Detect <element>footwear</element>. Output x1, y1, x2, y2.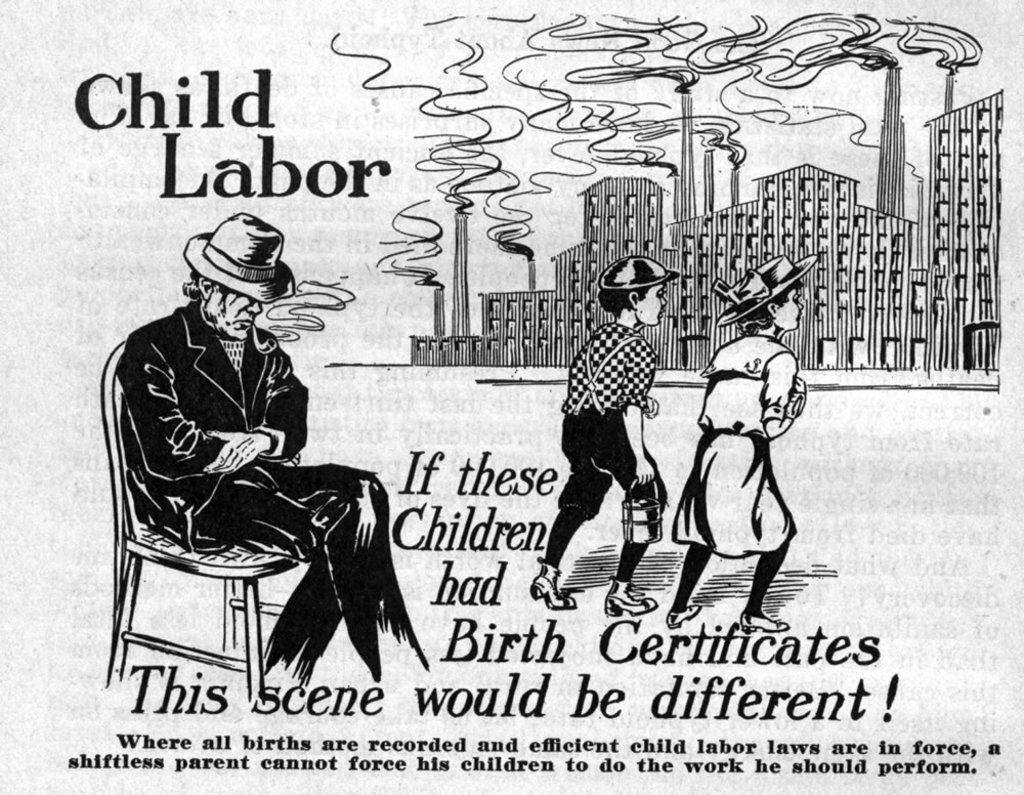
668, 601, 698, 626.
